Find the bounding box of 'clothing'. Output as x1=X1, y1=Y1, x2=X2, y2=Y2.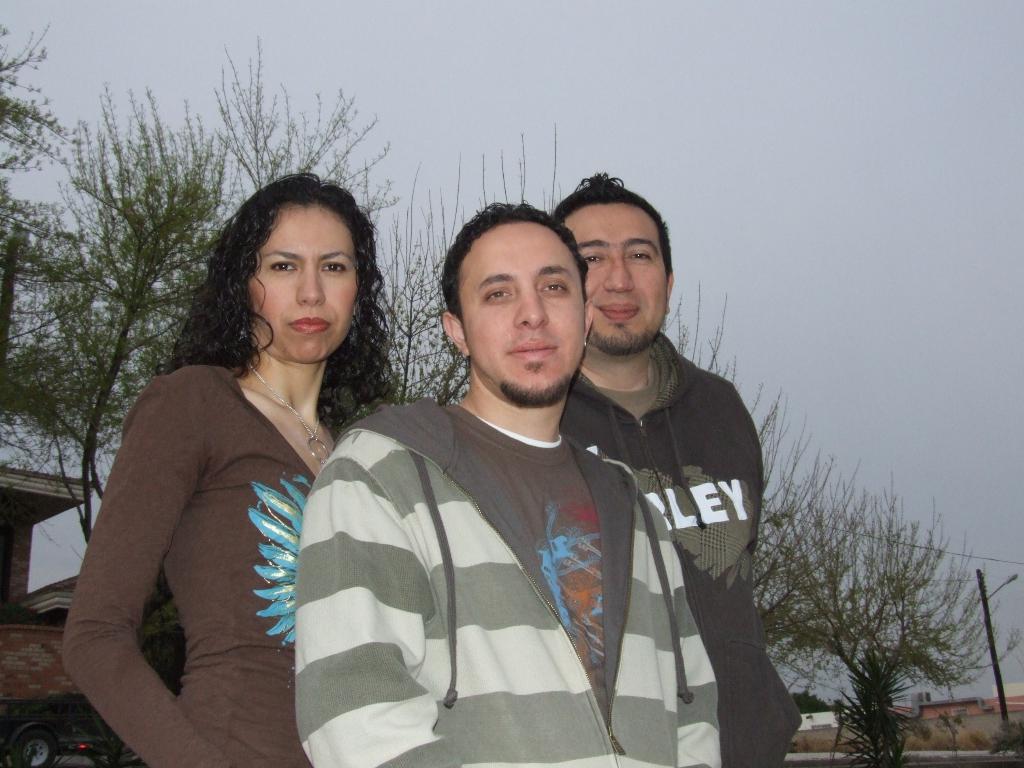
x1=59, y1=365, x2=318, y2=767.
